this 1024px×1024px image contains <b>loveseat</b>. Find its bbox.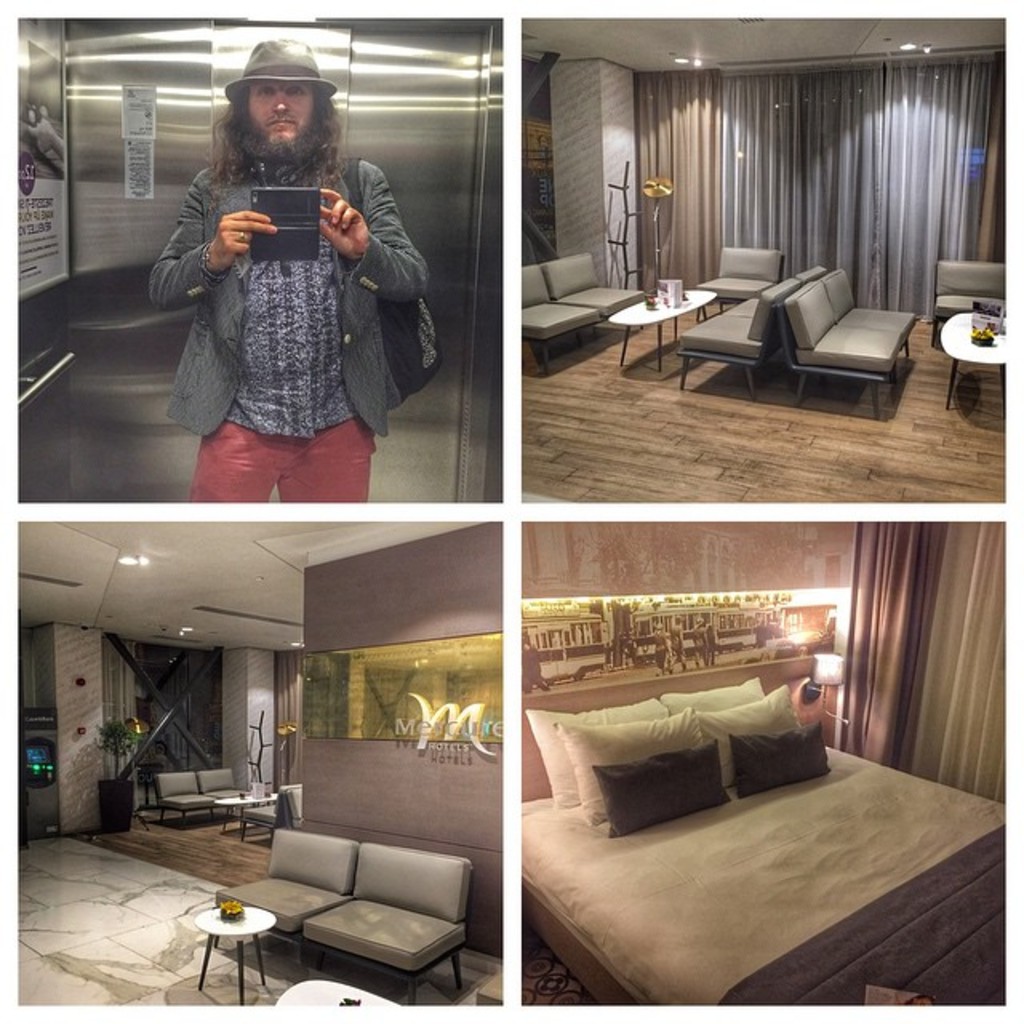
l=678, t=272, r=821, b=403.
